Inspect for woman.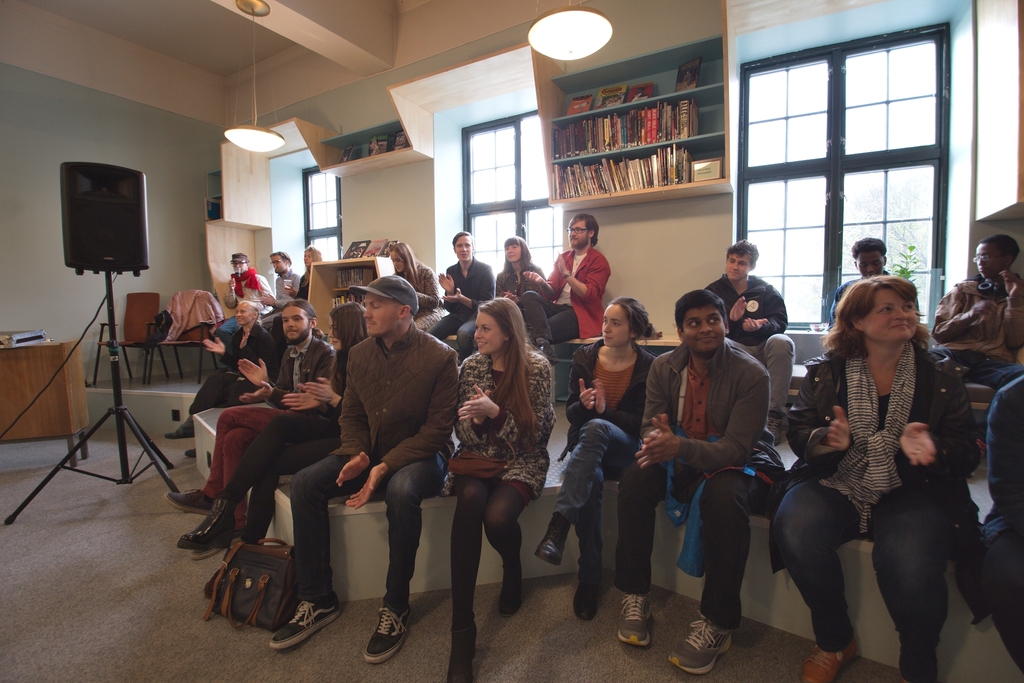
Inspection: BBox(282, 243, 323, 356).
